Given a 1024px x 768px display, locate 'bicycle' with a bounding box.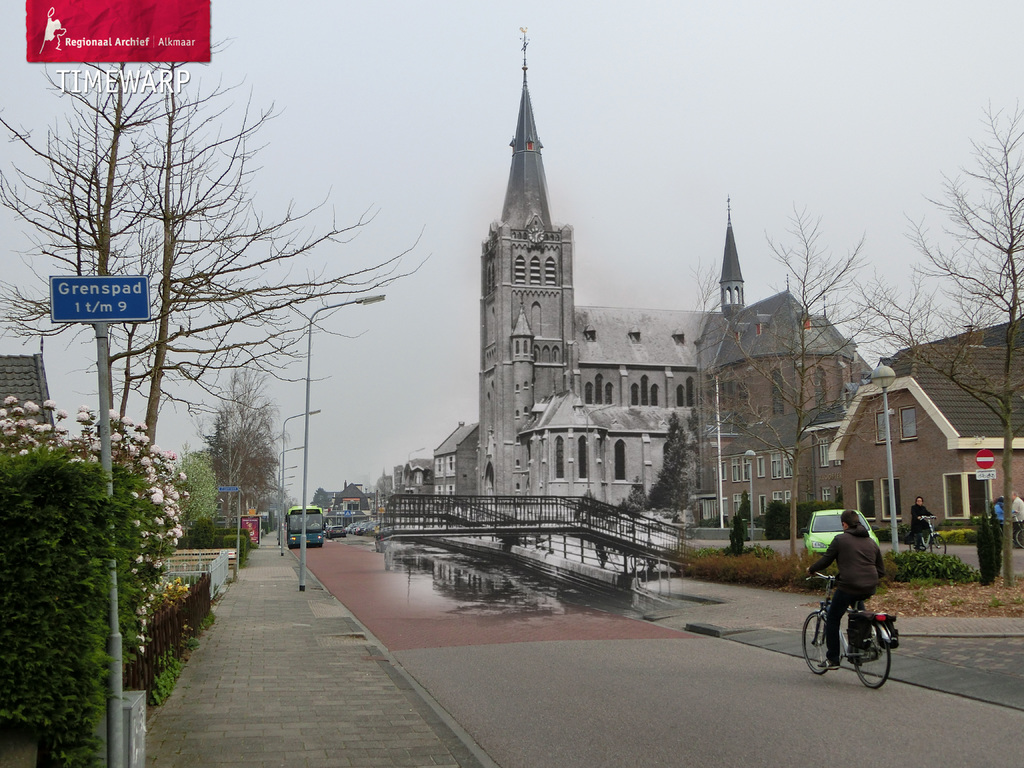
Located: 907, 515, 947, 556.
